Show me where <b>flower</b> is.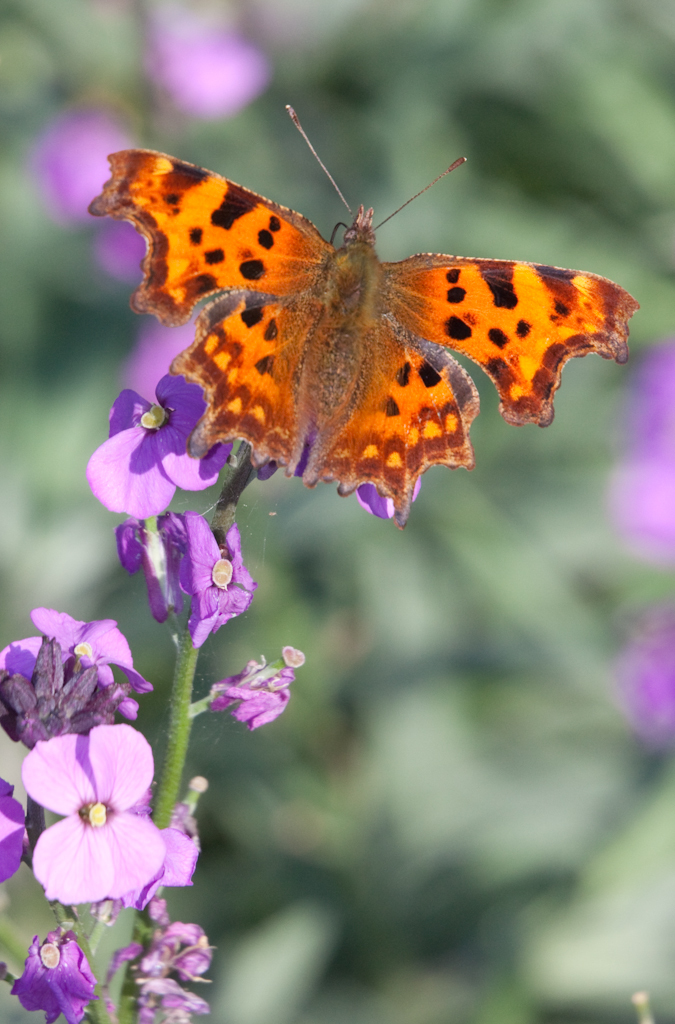
<b>flower</b> is at crop(0, 779, 25, 887).
